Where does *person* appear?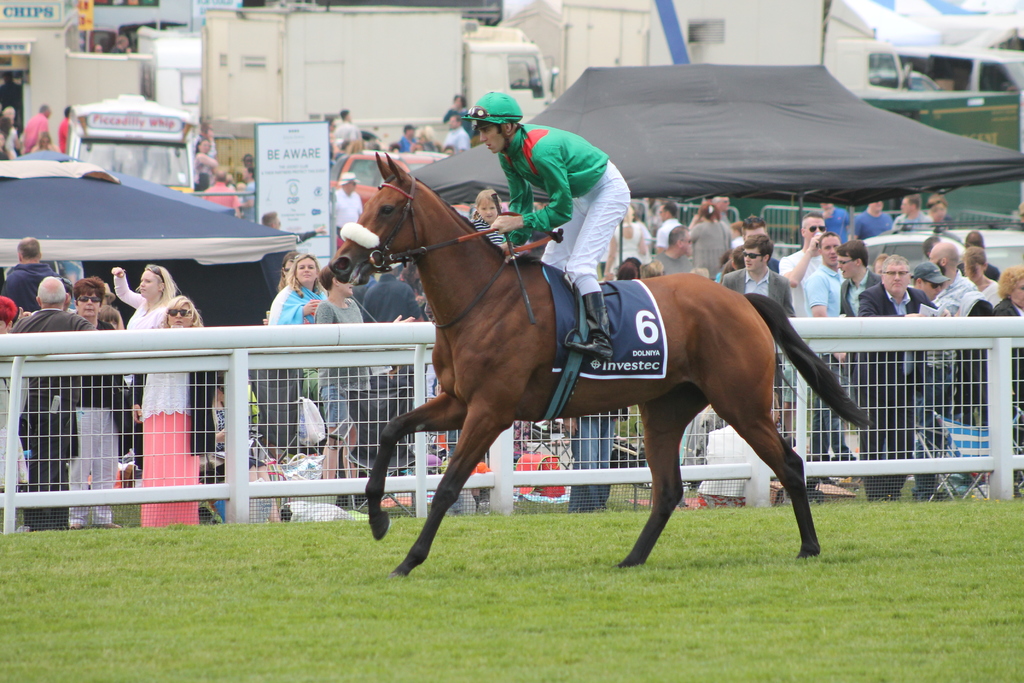
Appears at box=[717, 240, 792, 397].
